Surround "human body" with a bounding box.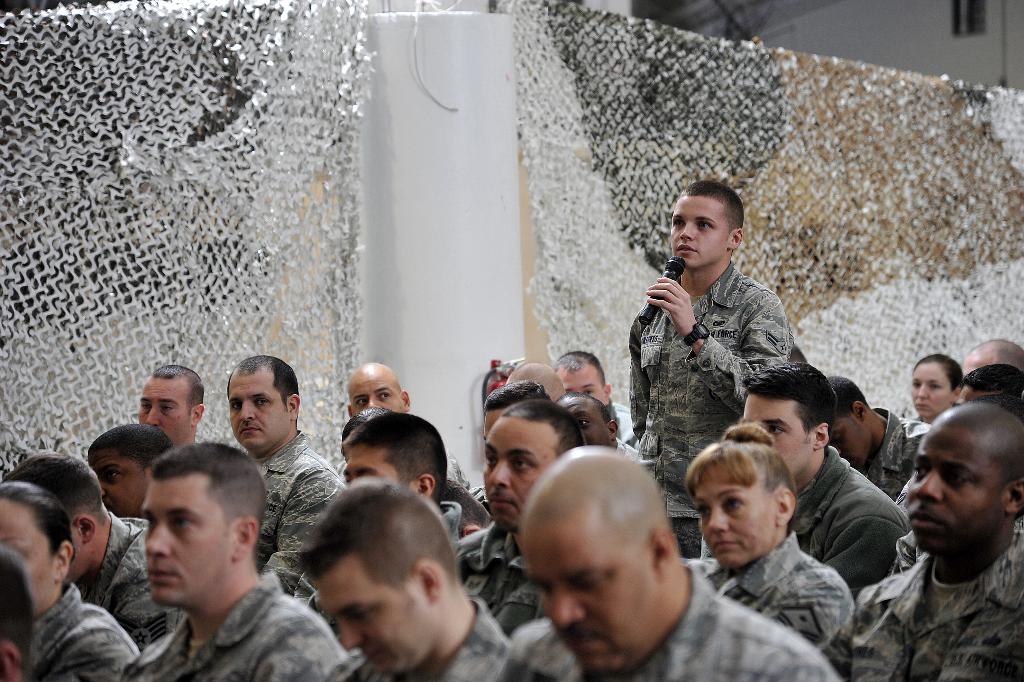
left=514, top=439, right=825, bottom=681.
